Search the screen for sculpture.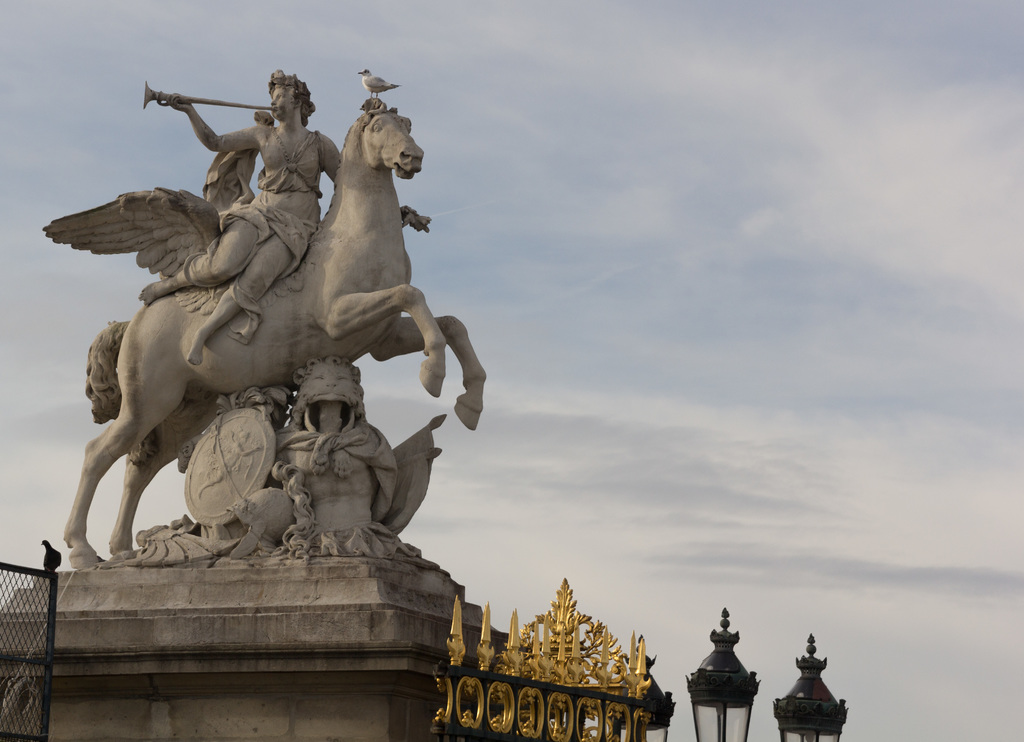
Found at (left=54, top=81, right=461, bottom=611).
